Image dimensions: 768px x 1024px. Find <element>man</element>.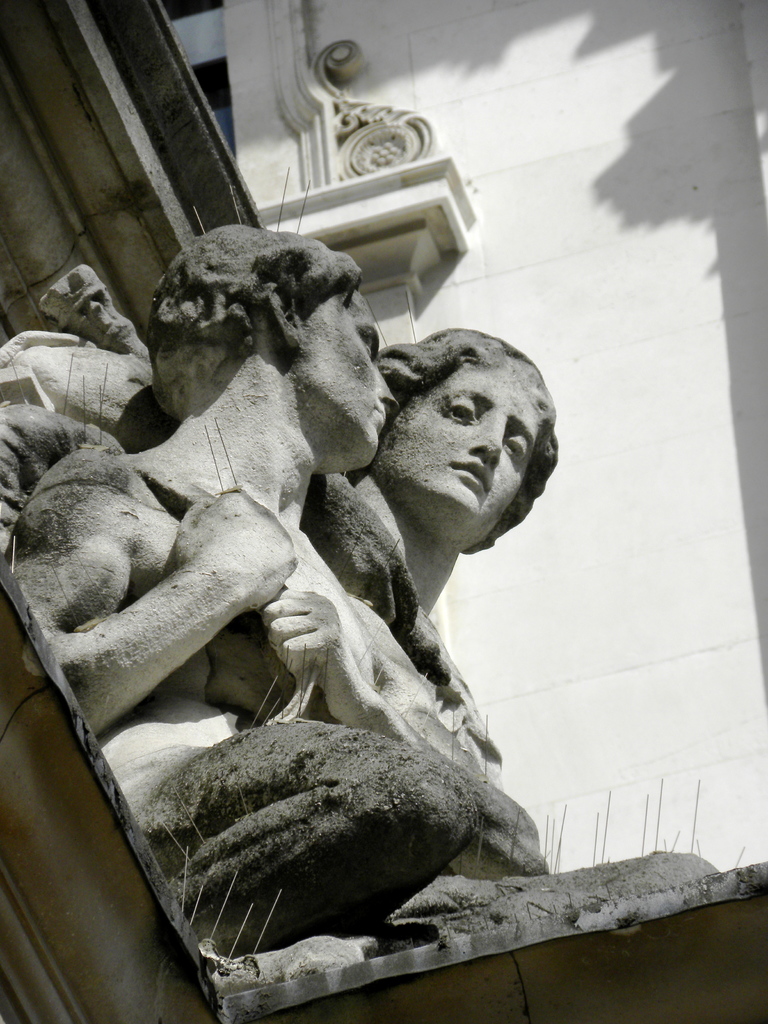
<bbox>2, 220, 550, 959</bbox>.
